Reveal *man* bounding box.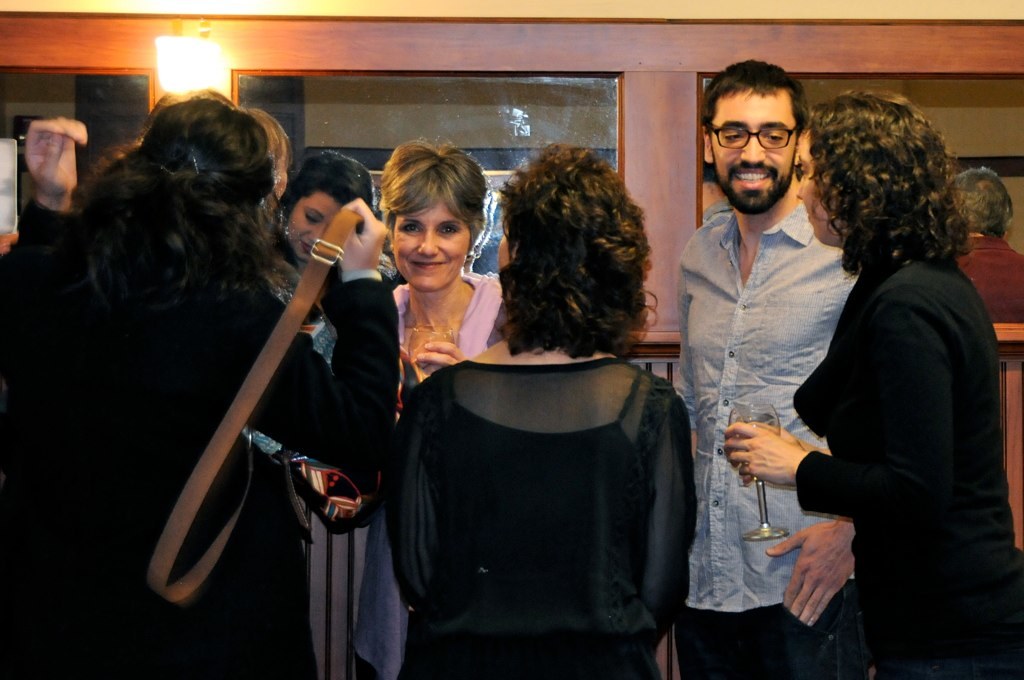
Revealed: [949, 167, 1023, 324].
